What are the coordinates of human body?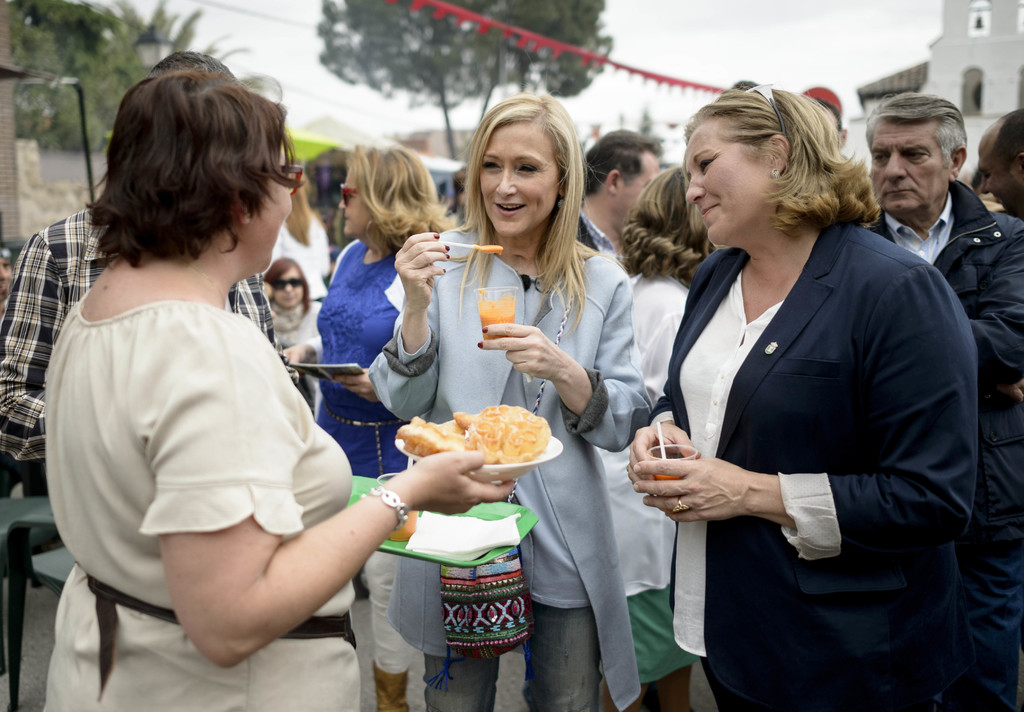
box=[626, 87, 991, 711].
